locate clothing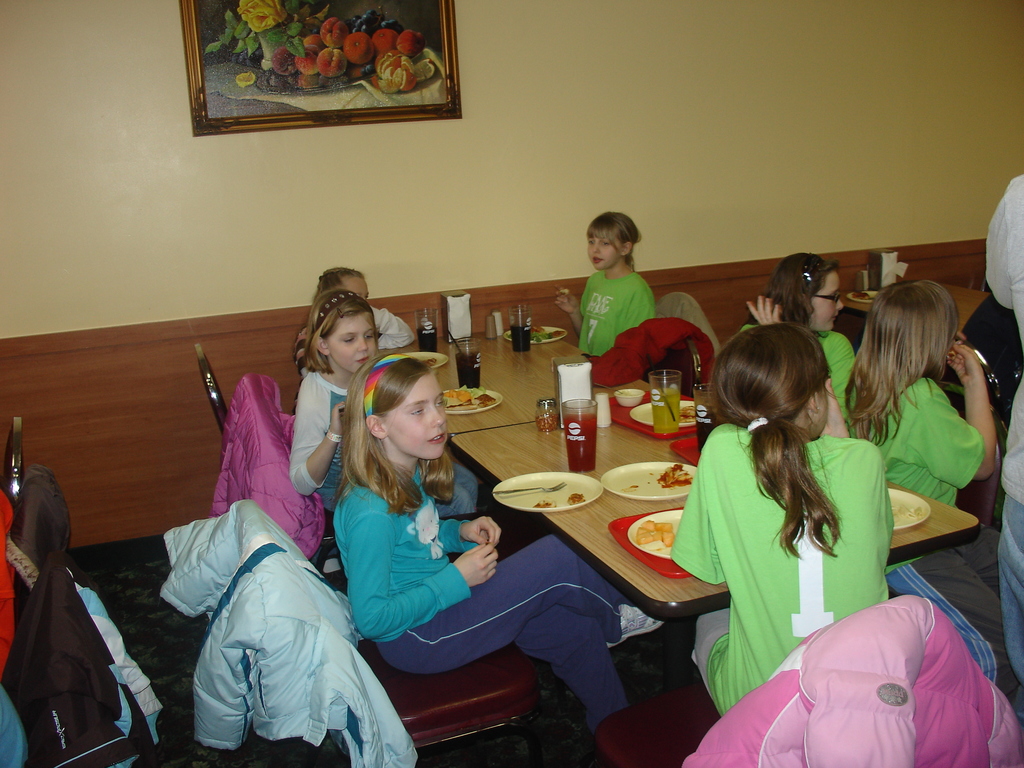
left=154, top=491, right=419, bottom=767
